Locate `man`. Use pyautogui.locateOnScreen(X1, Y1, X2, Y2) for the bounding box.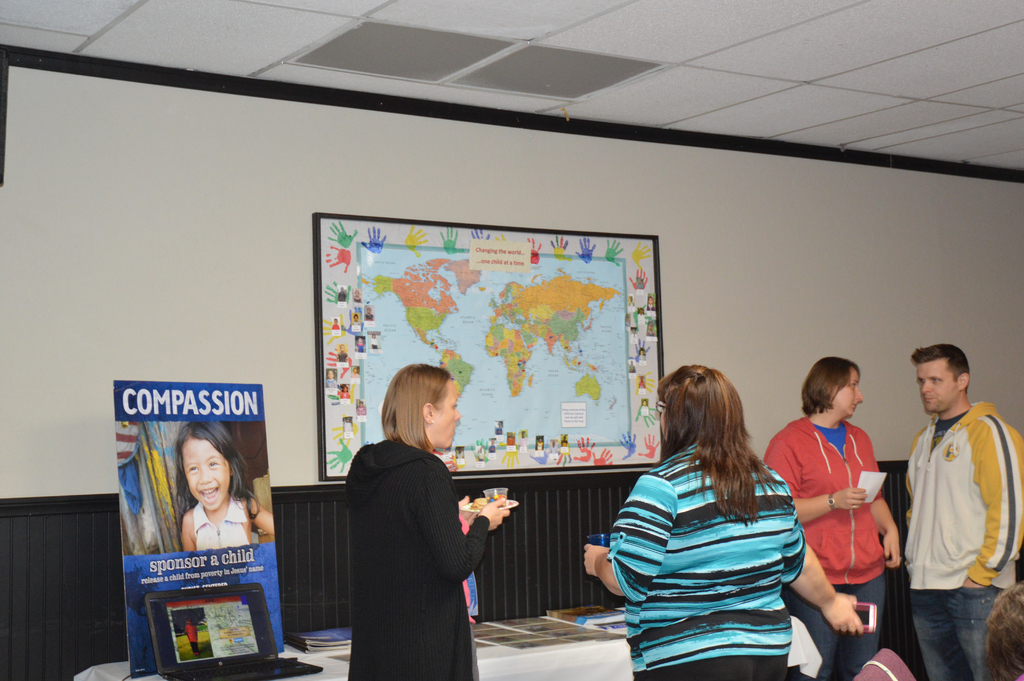
pyautogui.locateOnScreen(891, 334, 1018, 680).
